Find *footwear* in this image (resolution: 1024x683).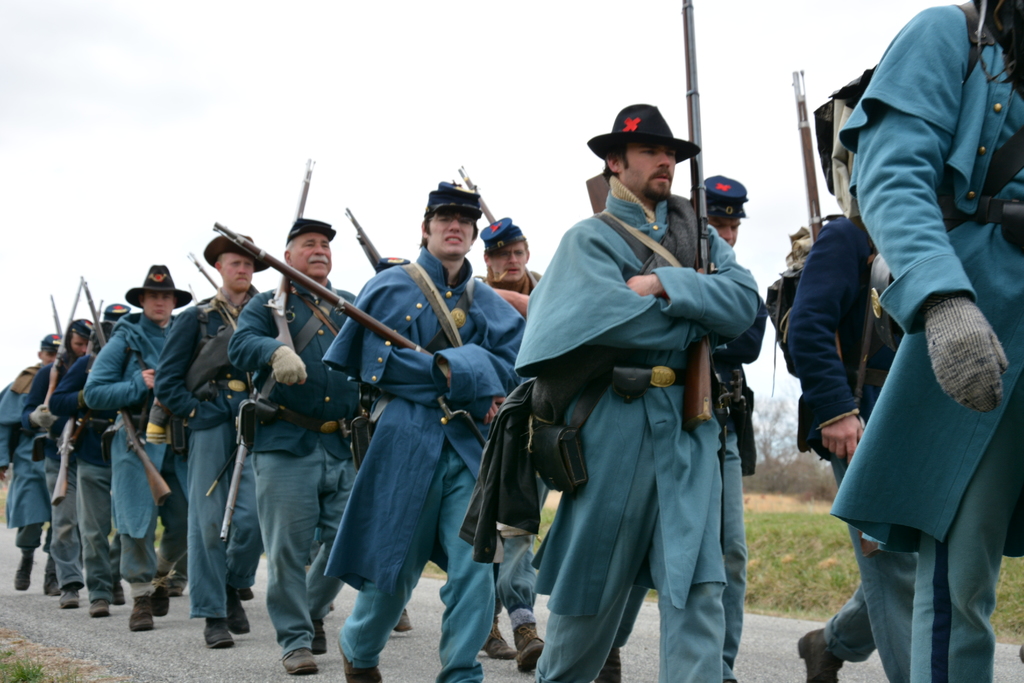
bbox=(204, 627, 232, 652).
